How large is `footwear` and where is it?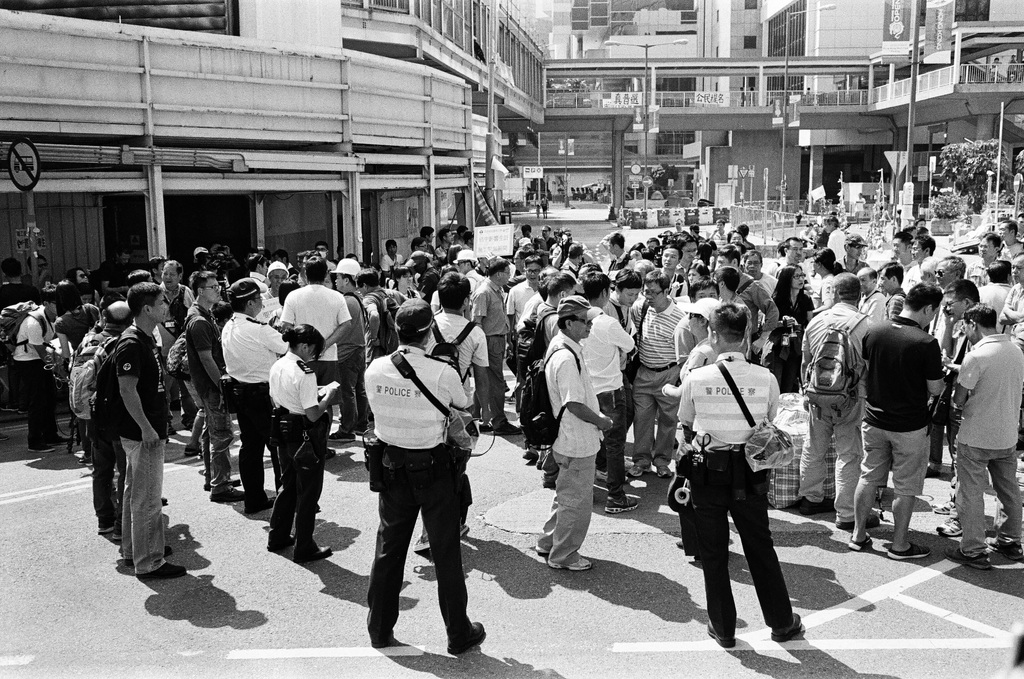
Bounding box: 161,497,167,505.
